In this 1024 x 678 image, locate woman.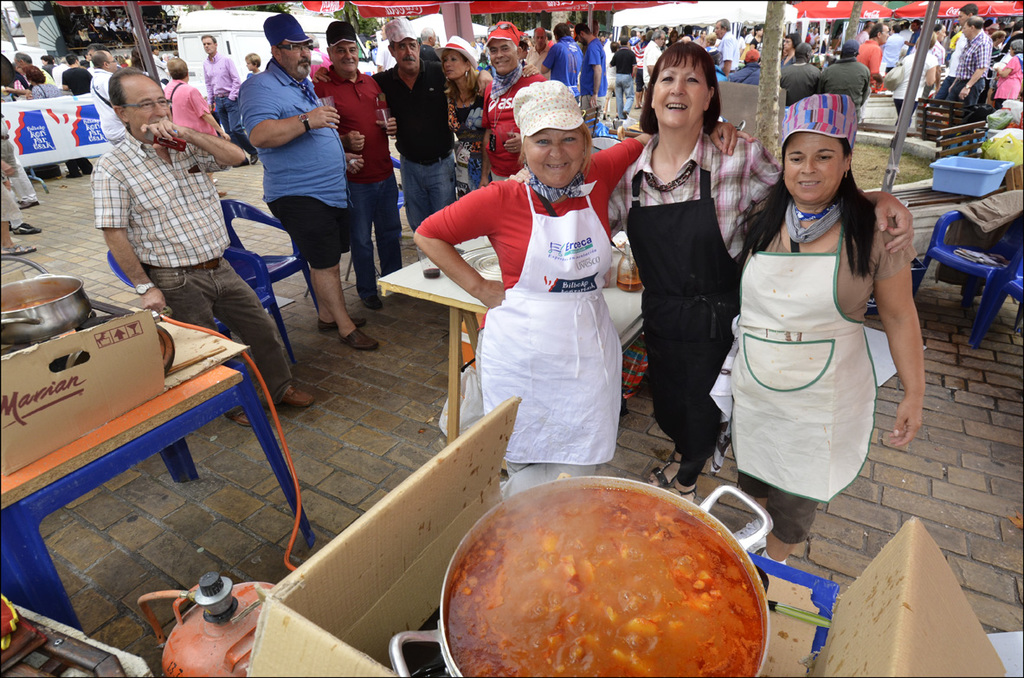
Bounding box: (x1=777, y1=31, x2=802, y2=68).
